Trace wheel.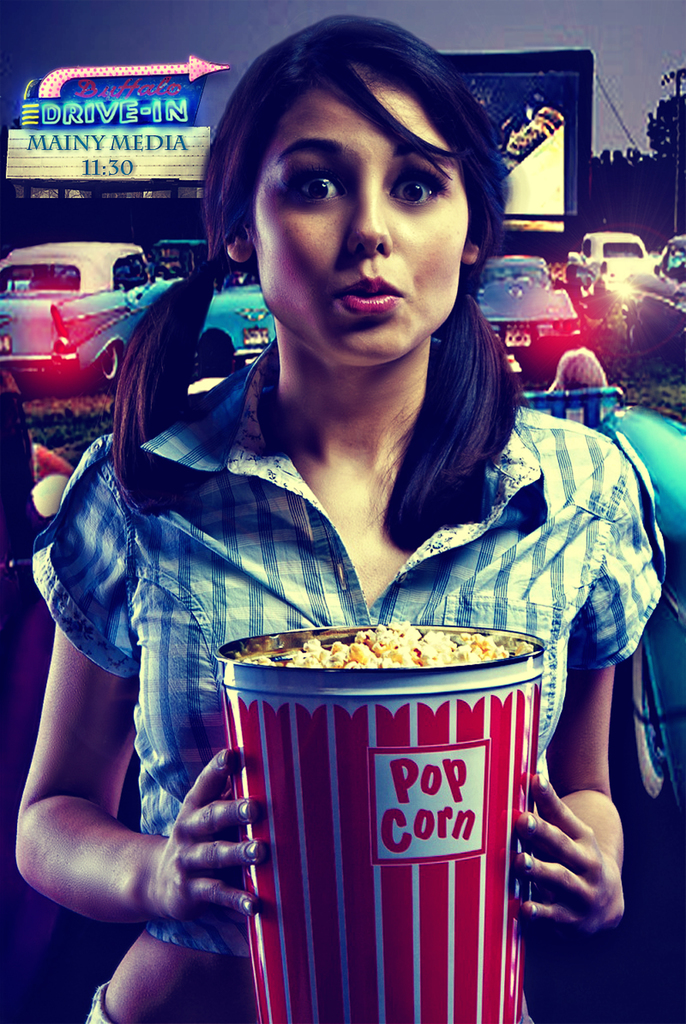
Traced to 88, 340, 132, 392.
